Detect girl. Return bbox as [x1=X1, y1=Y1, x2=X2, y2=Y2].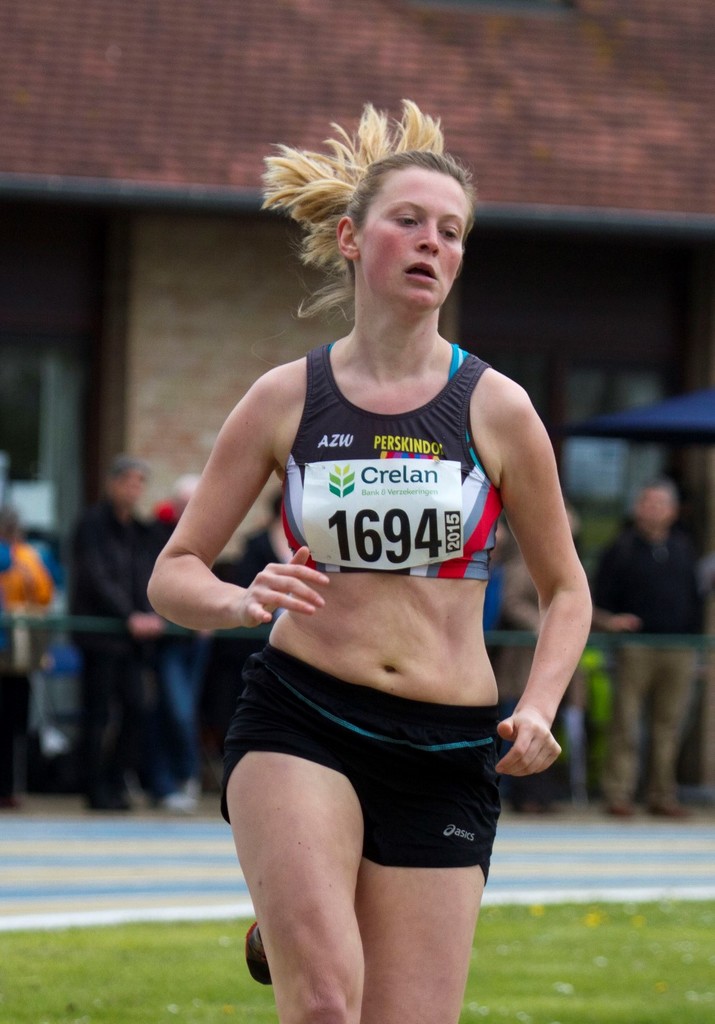
[x1=141, y1=97, x2=599, y2=1023].
